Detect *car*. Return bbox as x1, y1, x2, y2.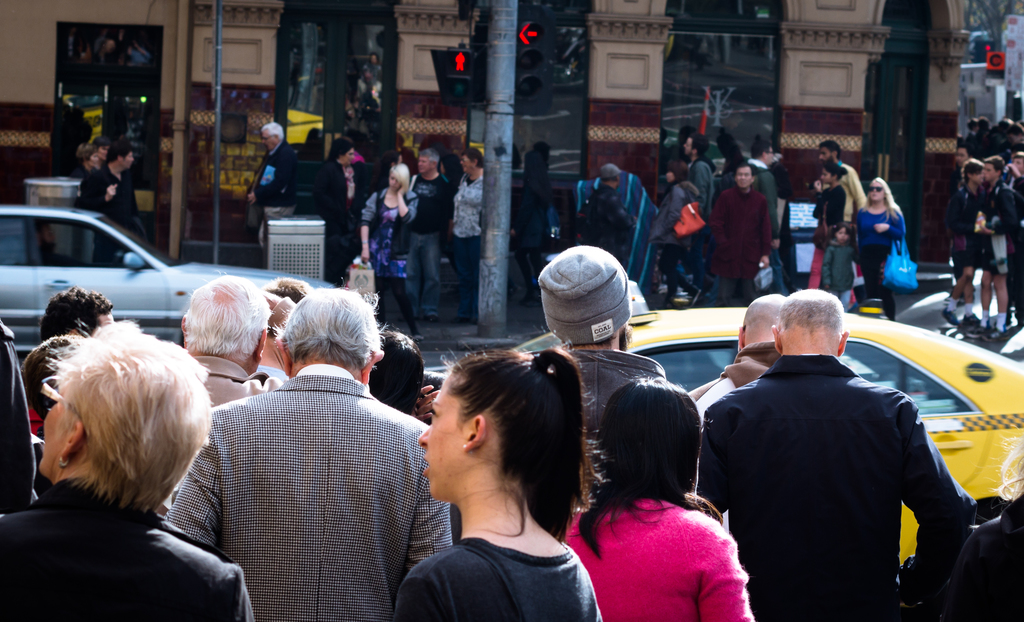
511, 306, 1023, 564.
